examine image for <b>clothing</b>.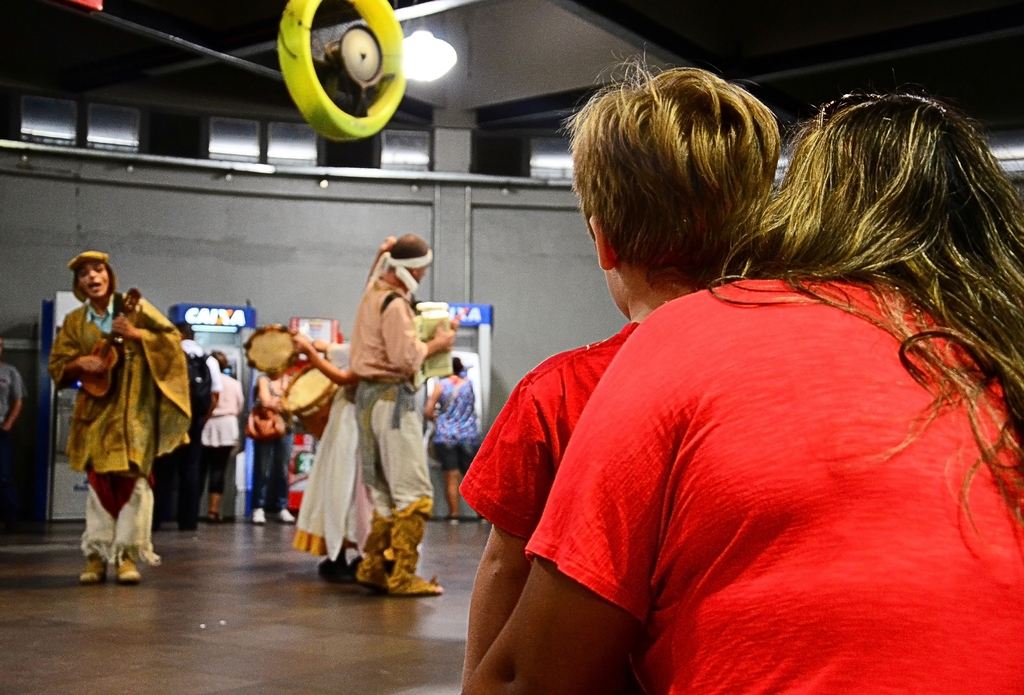
Examination result: box(244, 378, 292, 513).
